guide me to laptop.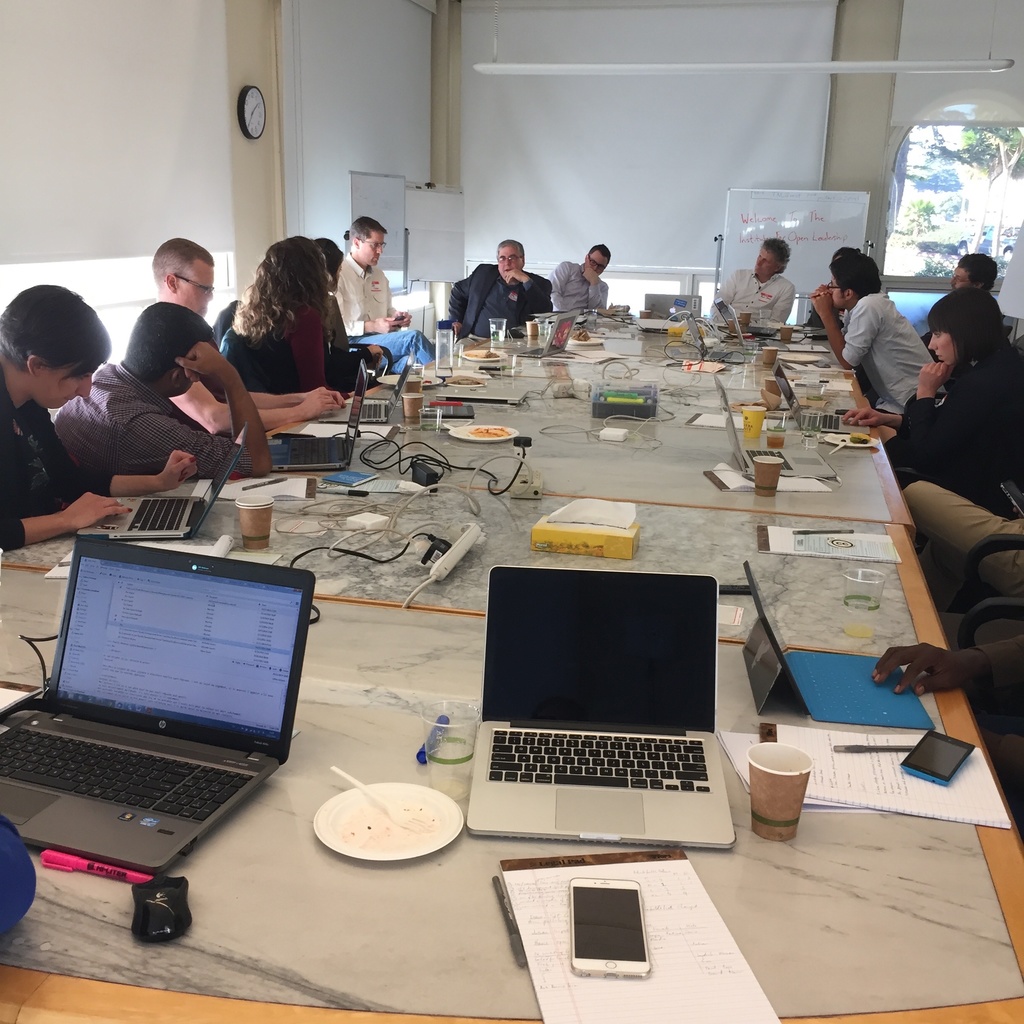
Guidance: crop(770, 361, 868, 435).
